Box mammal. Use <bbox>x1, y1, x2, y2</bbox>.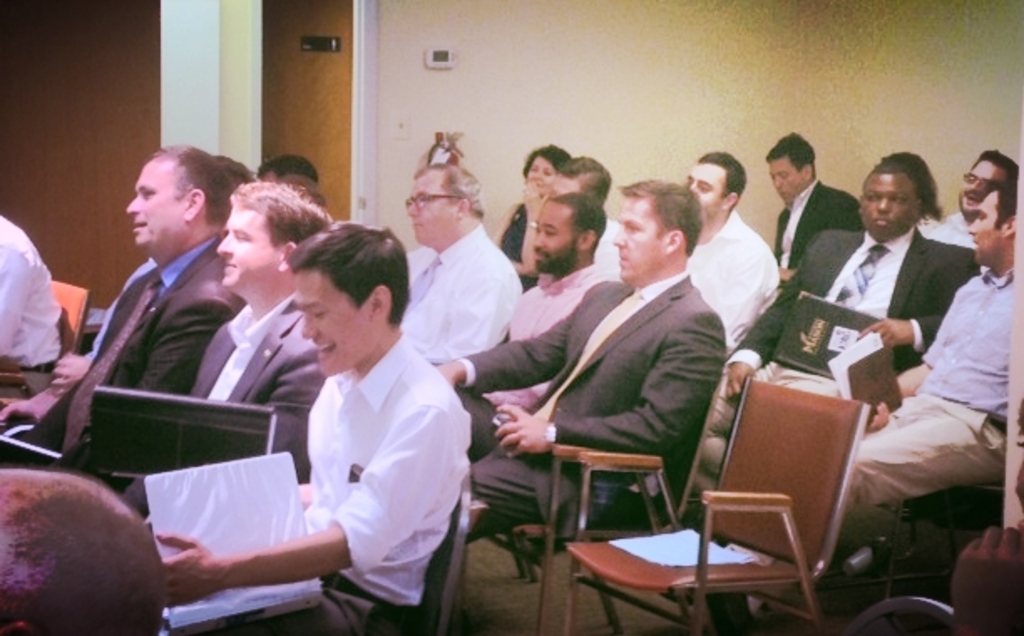
<bbox>485, 187, 611, 417</bbox>.
